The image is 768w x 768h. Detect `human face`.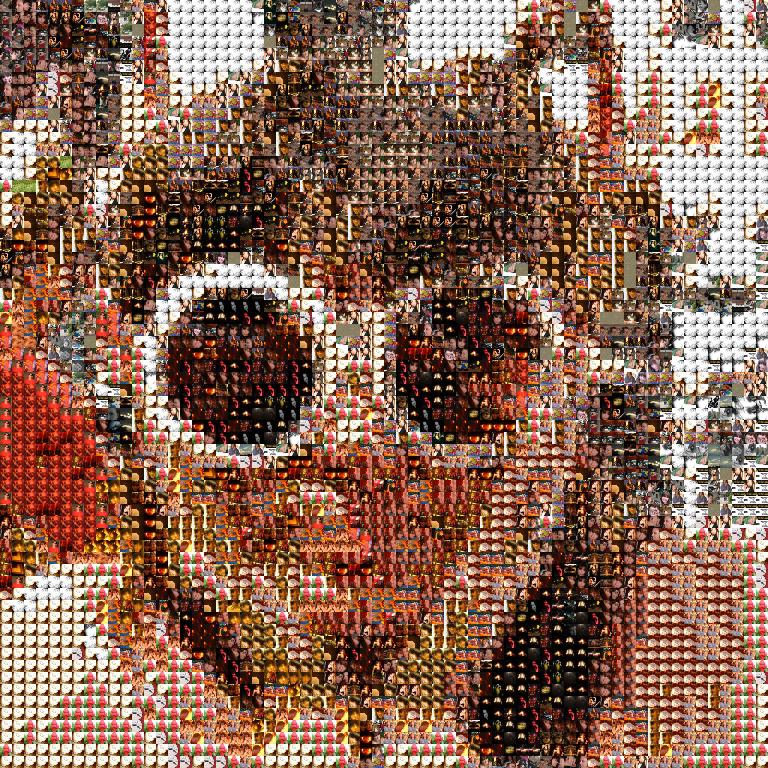
Detection: left=149, top=418, right=474, bottom=643.
